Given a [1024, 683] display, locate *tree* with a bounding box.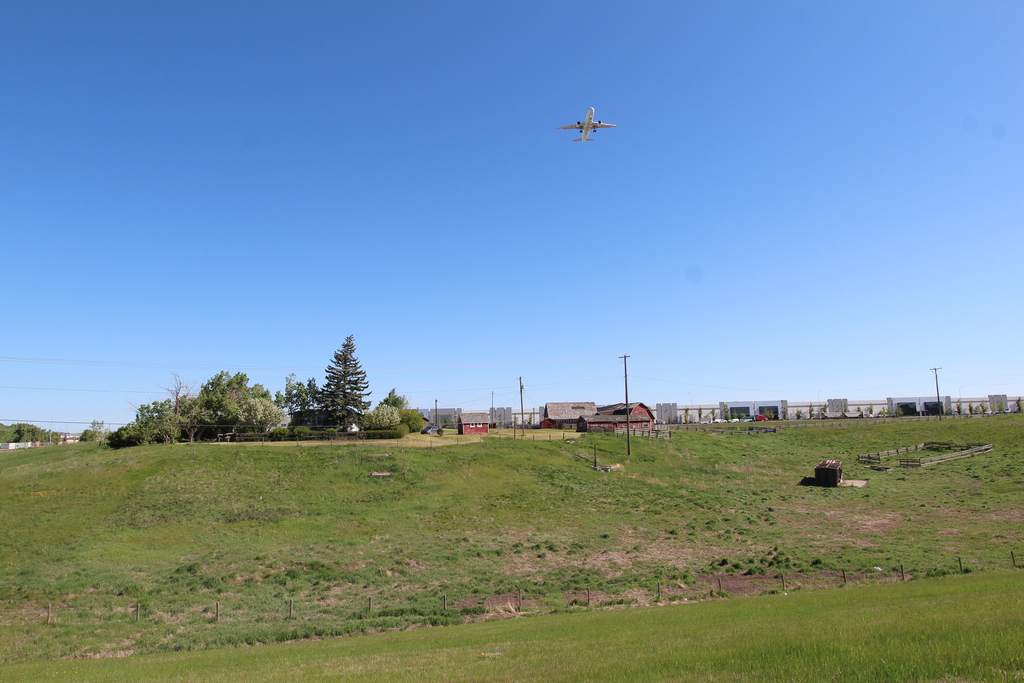
Located: (810, 402, 815, 419).
